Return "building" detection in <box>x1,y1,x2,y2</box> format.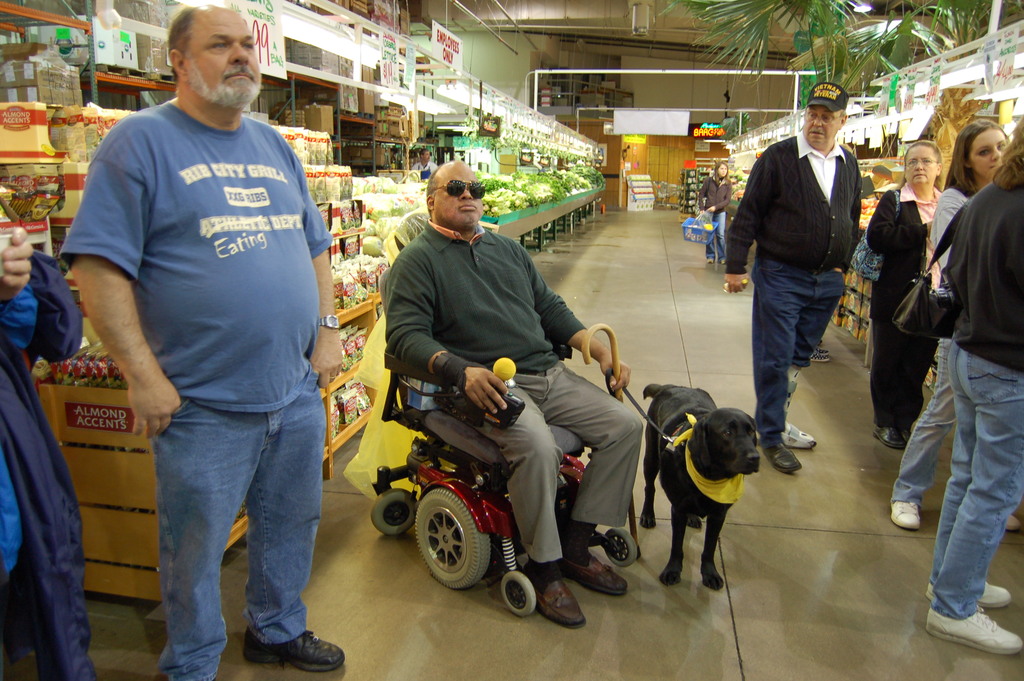
<box>0,0,1023,680</box>.
